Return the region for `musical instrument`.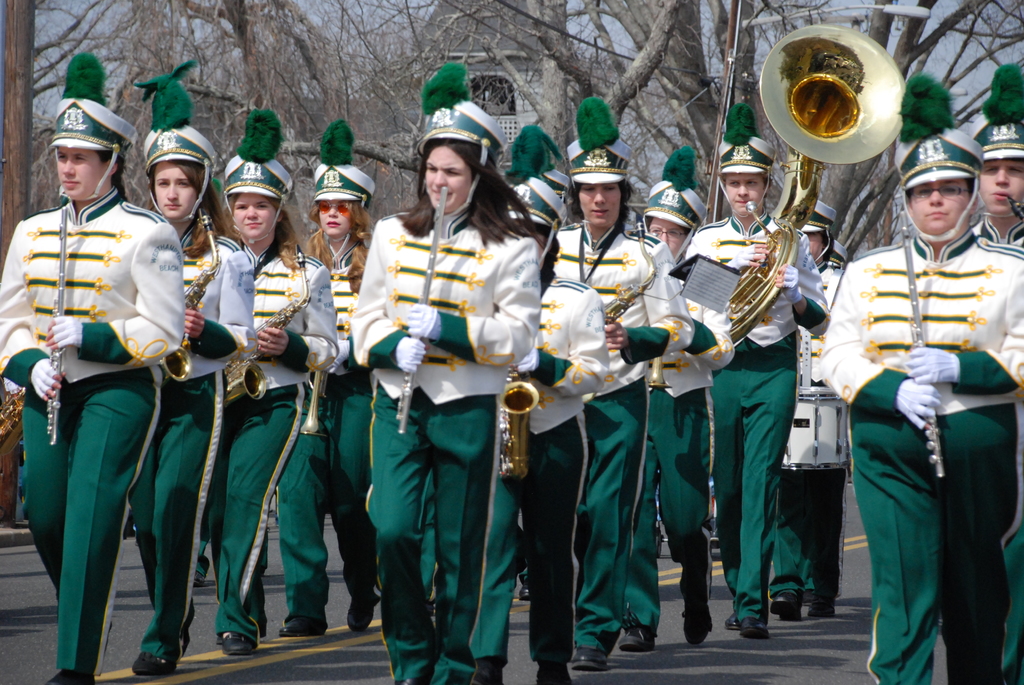
[392,184,450,435].
